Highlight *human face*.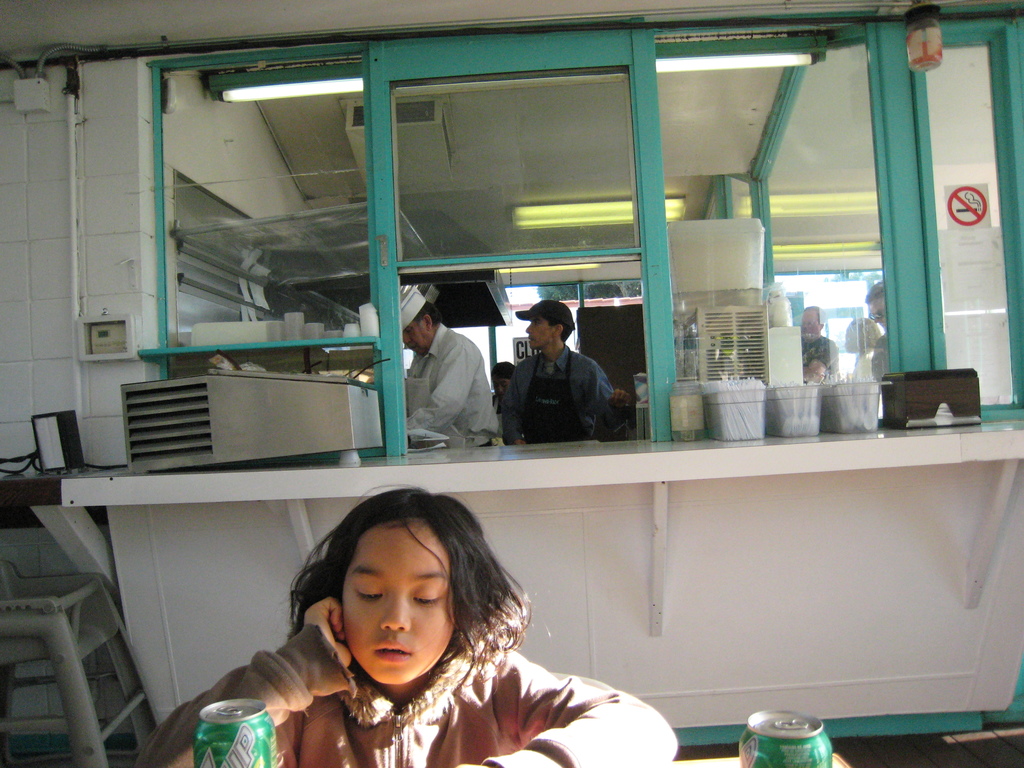
Highlighted region: box=[408, 321, 434, 356].
